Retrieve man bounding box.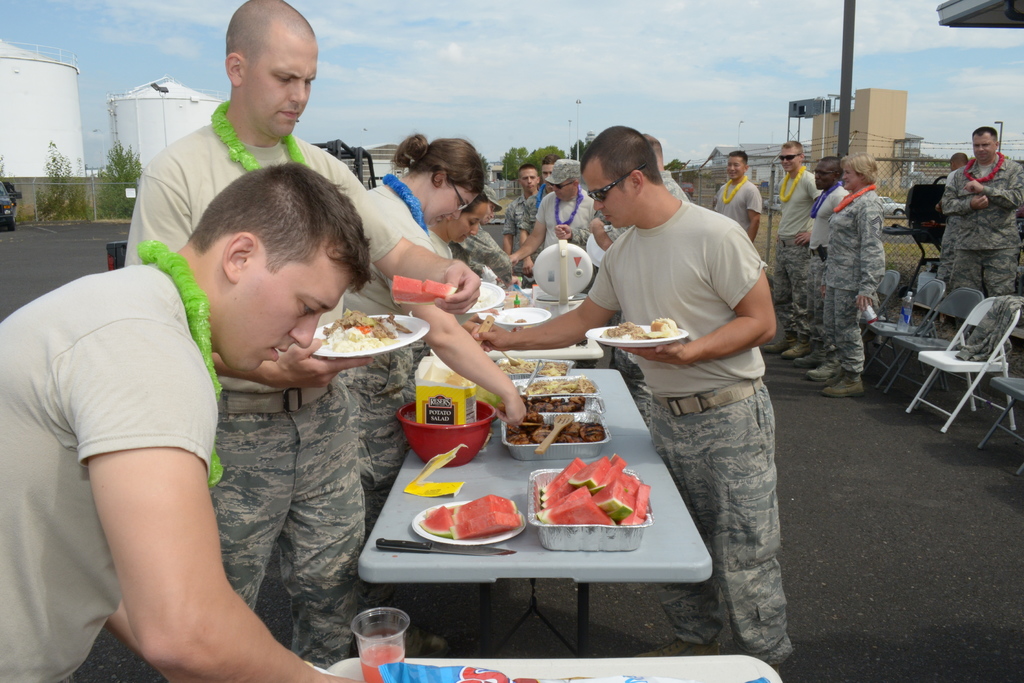
Bounding box: locate(761, 138, 821, 354).
